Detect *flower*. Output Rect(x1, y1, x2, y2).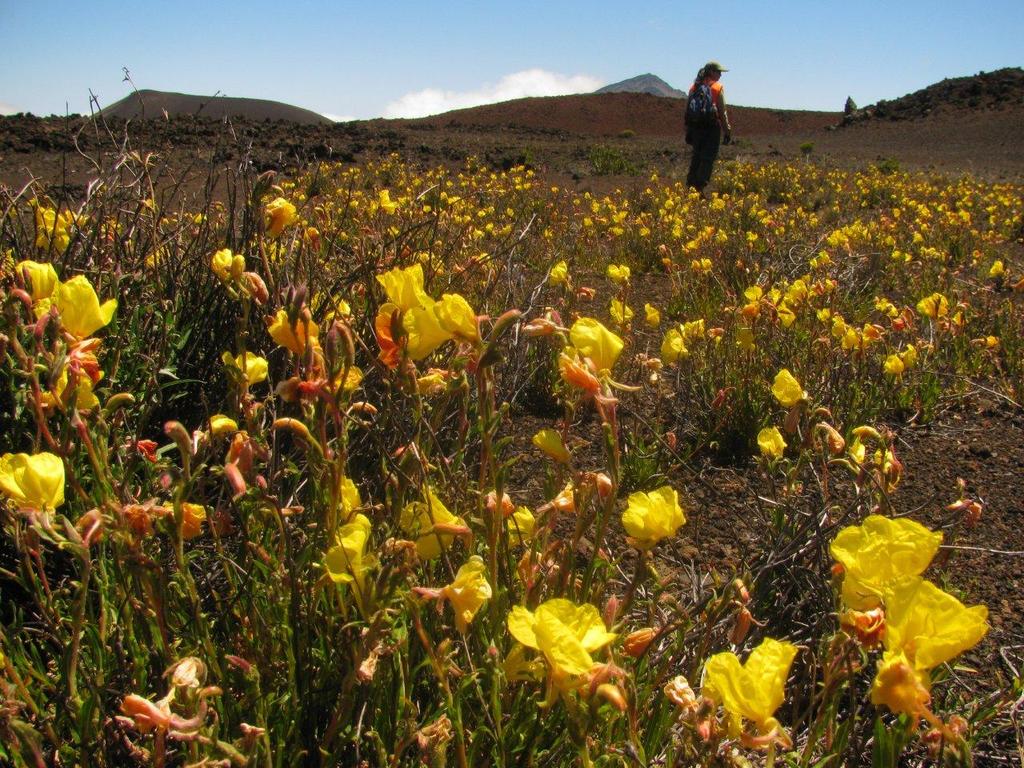
Rect(398, 487, 466, 562).
